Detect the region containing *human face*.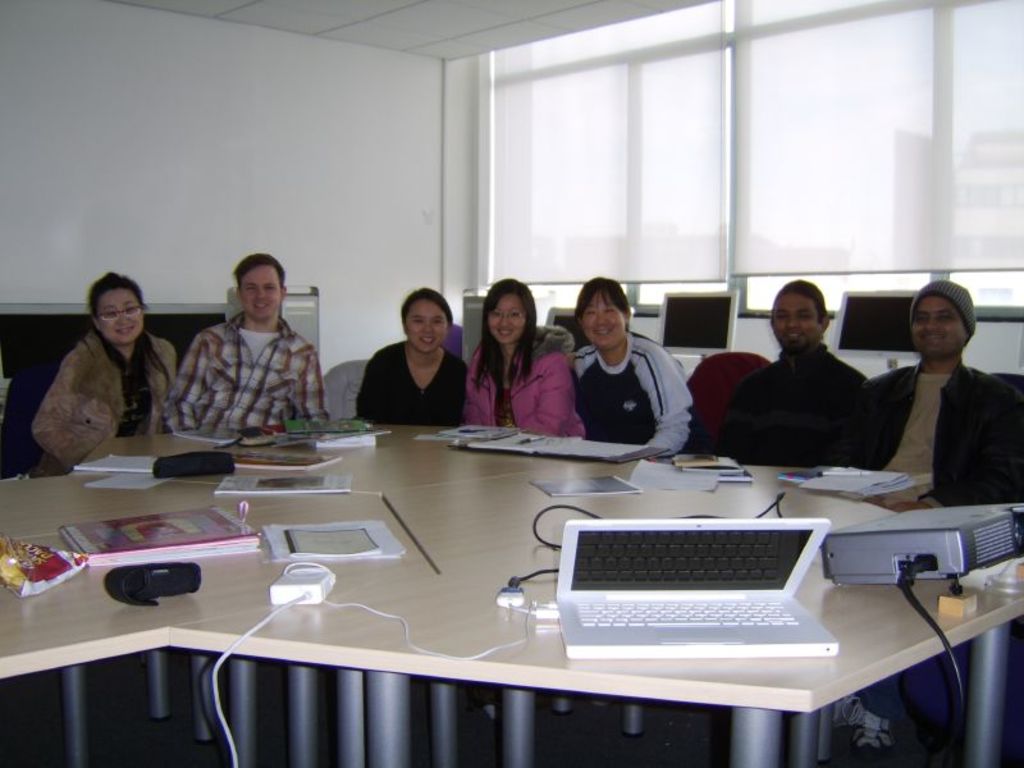
(481, 289, 529, 339).
